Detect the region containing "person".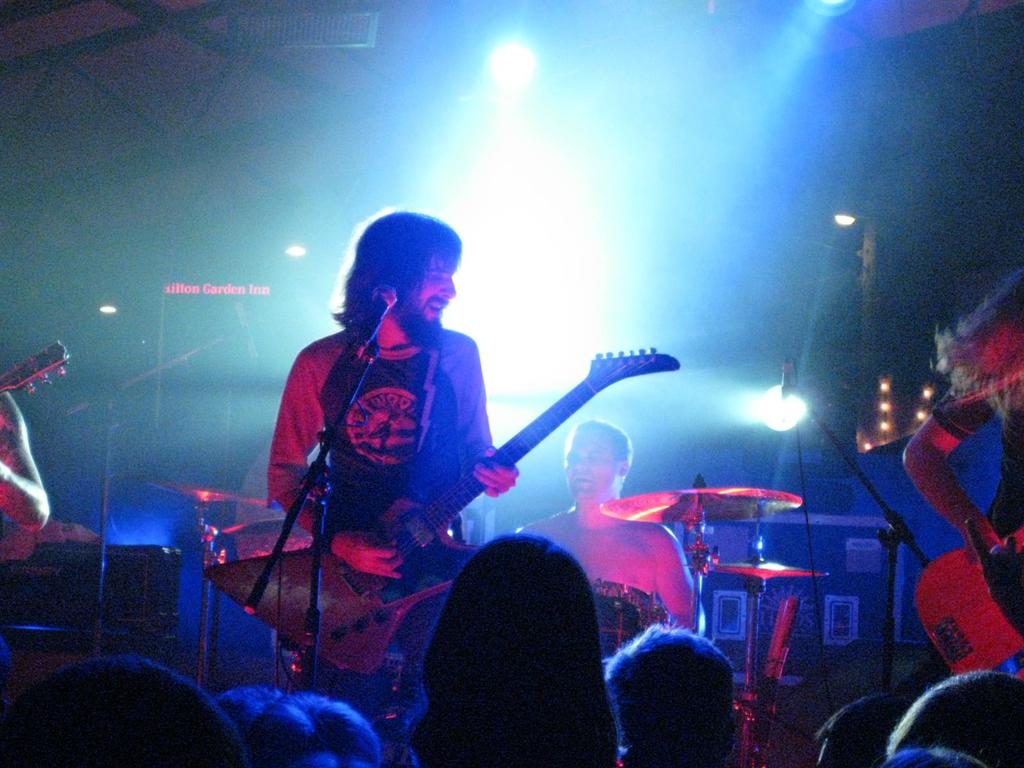
258, 209, 523, 753.
